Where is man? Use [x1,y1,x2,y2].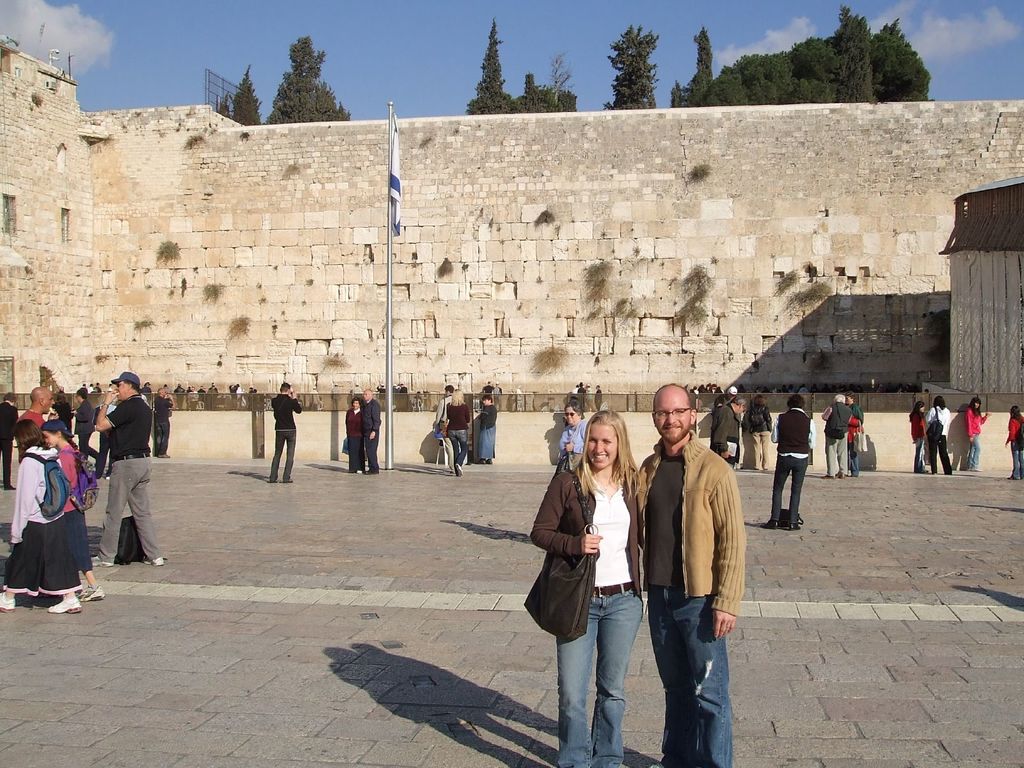
[0,388,22,490].
